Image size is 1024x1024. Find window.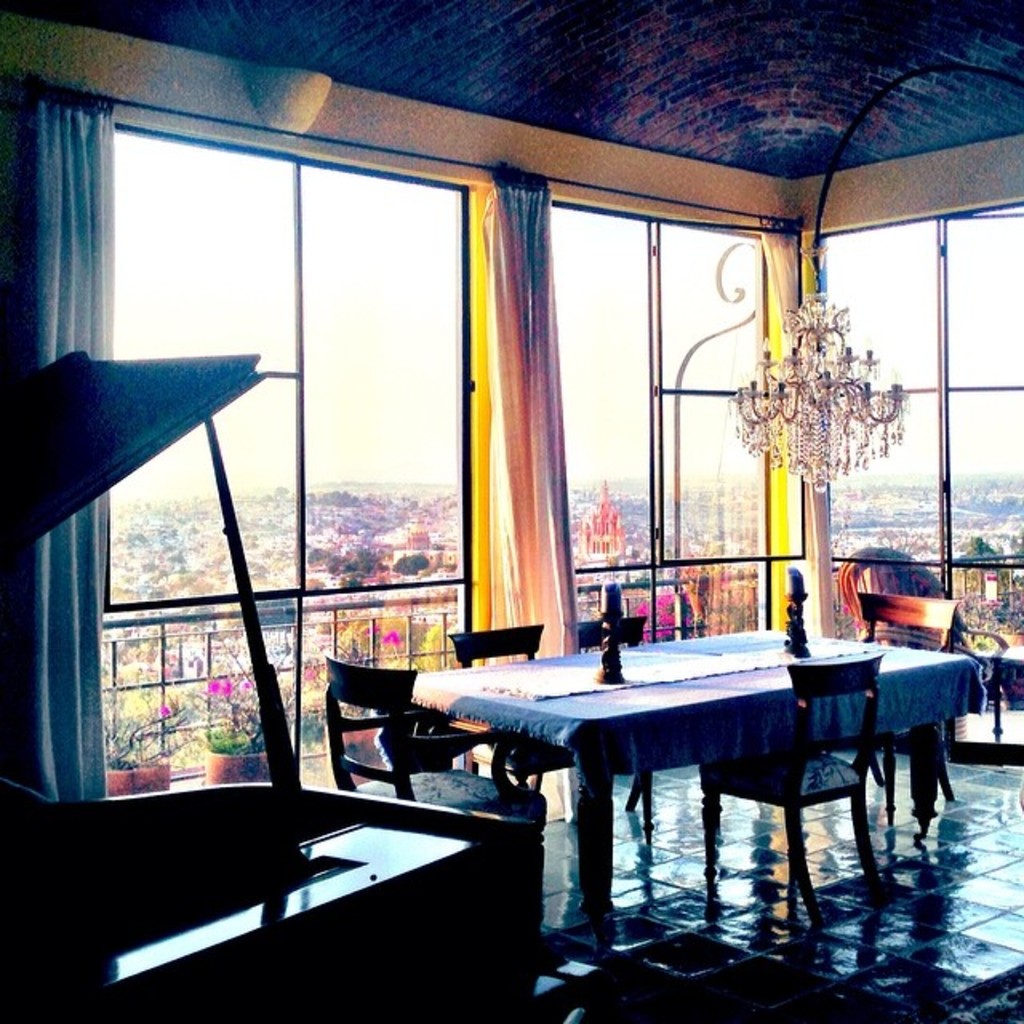
101, 120, 494, 765.
